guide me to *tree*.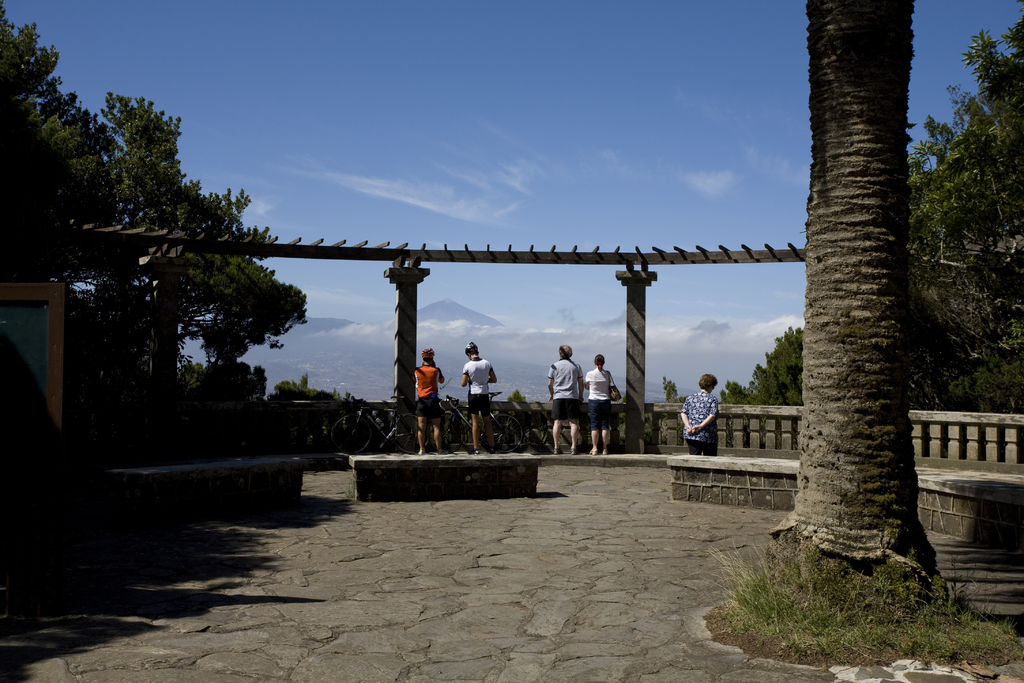
Guidance: (x1=703, y1=0, x2=1023, y2=672).
